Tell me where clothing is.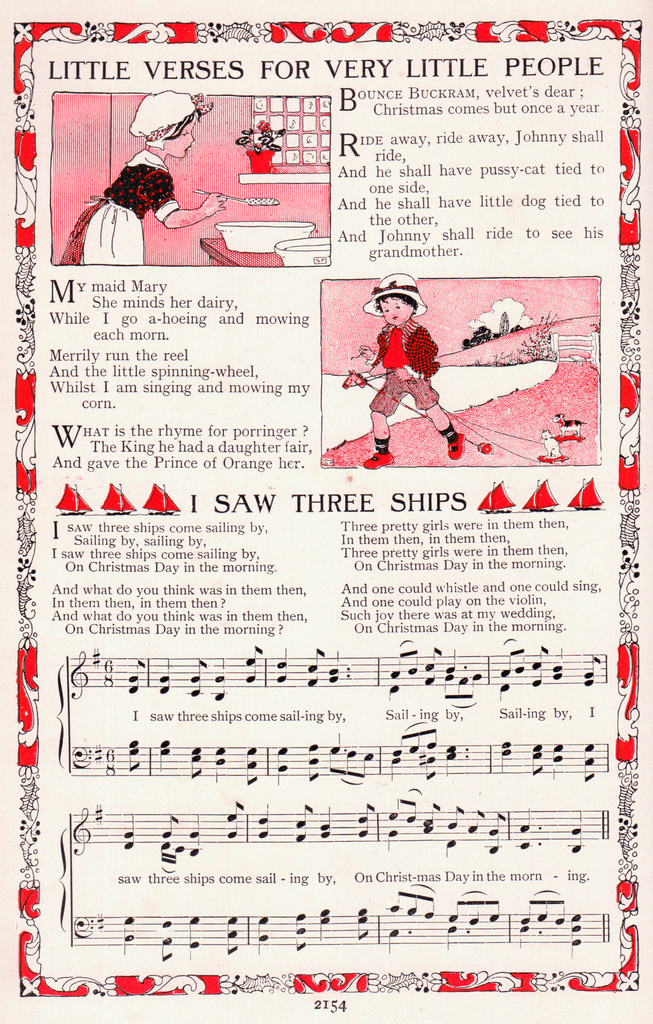
clothing is at box=[54, 148, 181, 265].
